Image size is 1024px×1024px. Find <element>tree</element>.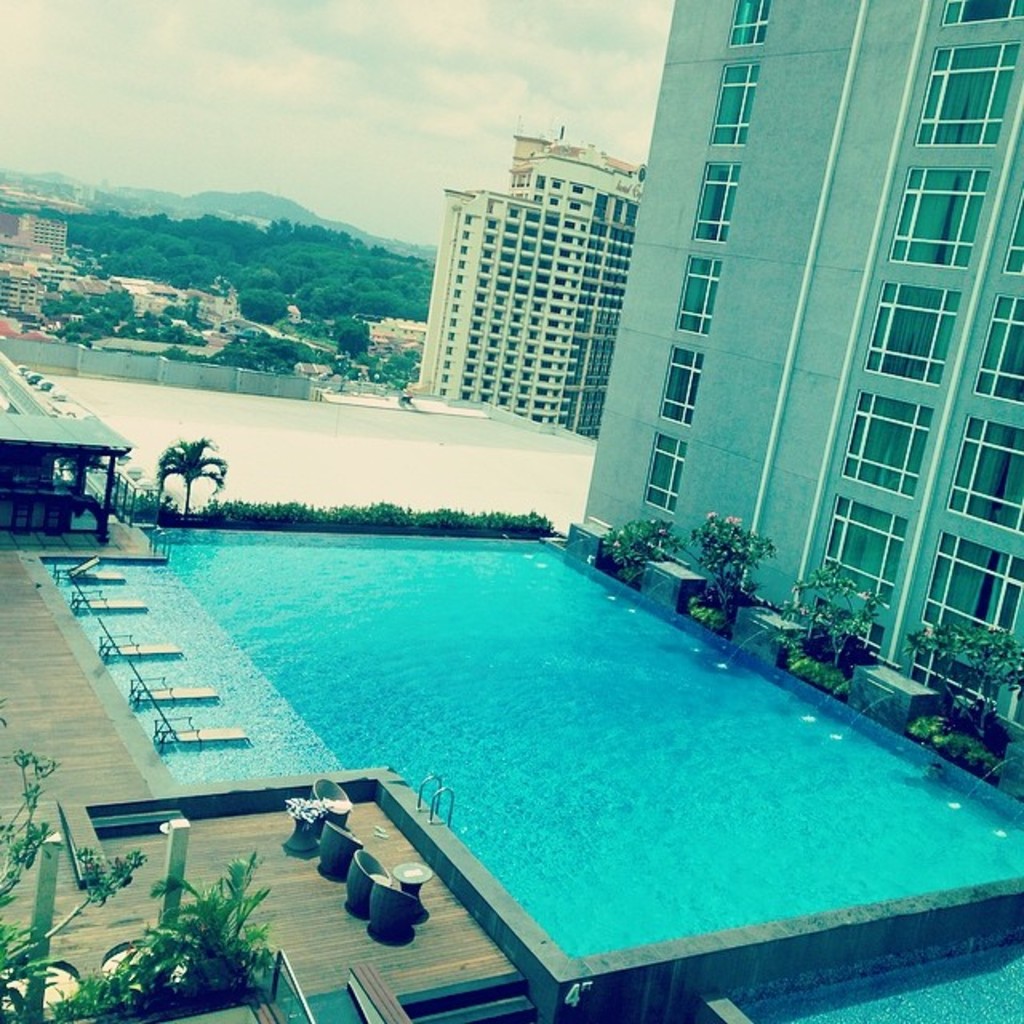
detection(0, 746, 152, 1022).
